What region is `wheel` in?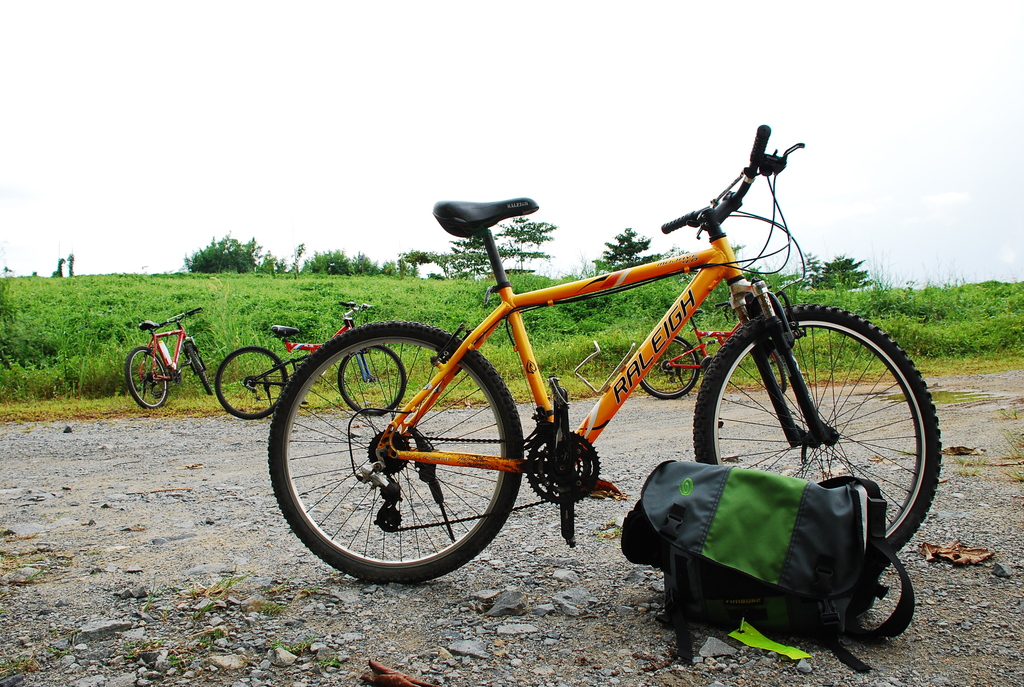
525, 427, 598, 498.
